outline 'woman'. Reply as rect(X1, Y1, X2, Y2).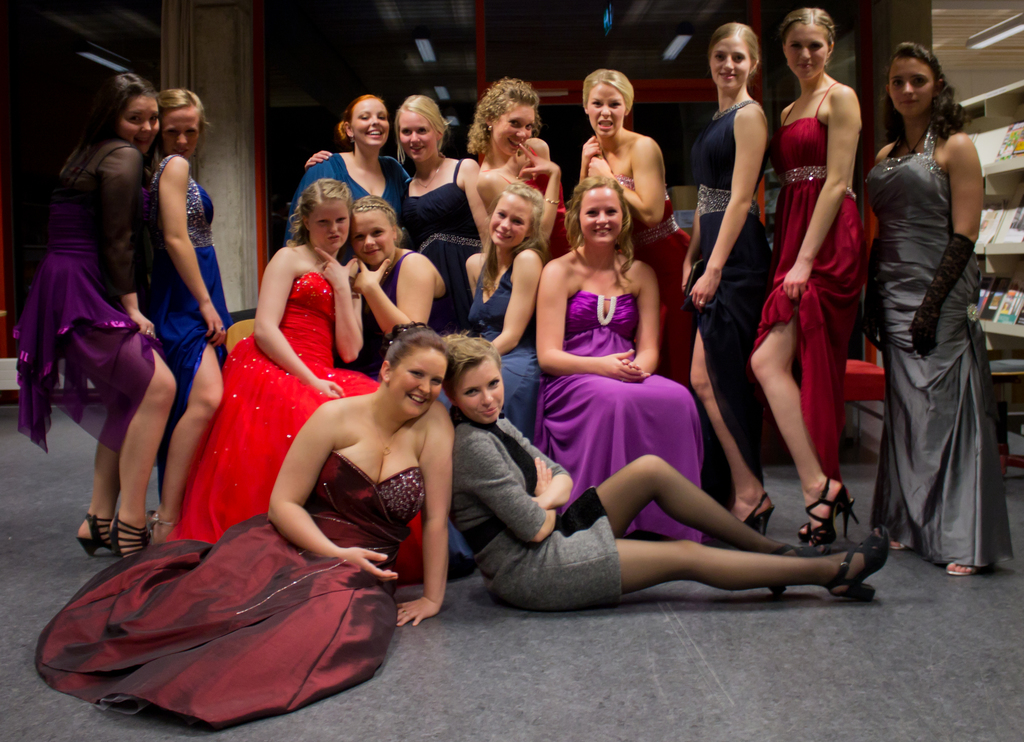
rect(683, 22, 776, 534).
